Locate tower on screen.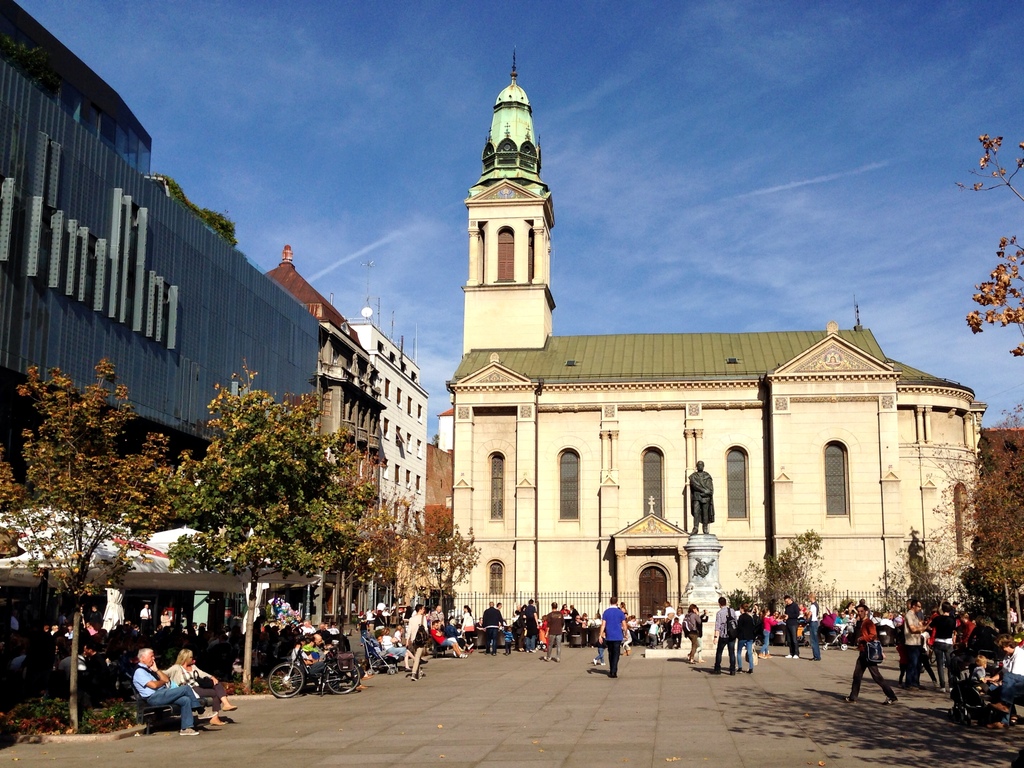
On screen at bbox=(452, 65, 564, 357).
